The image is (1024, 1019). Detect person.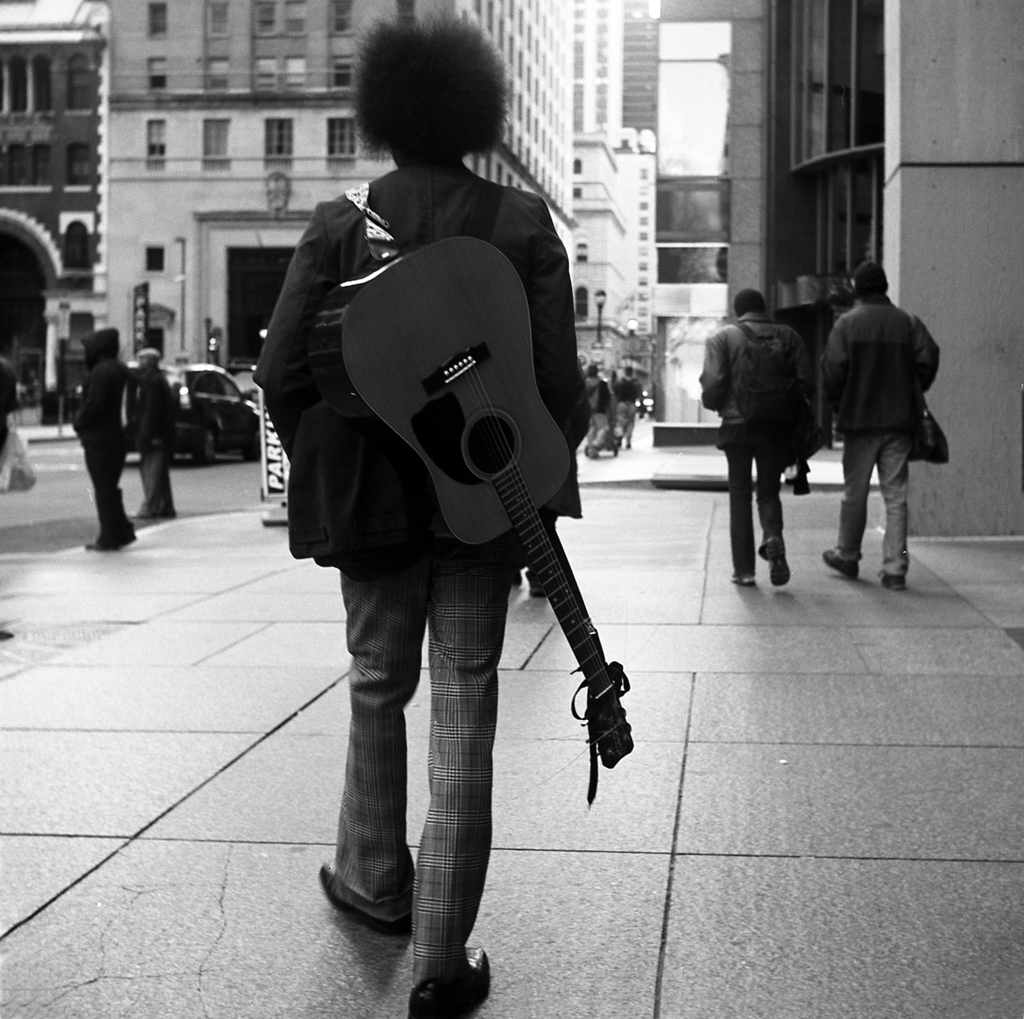
Detection: [left=253, top=14, right=609, bottom=1018].
